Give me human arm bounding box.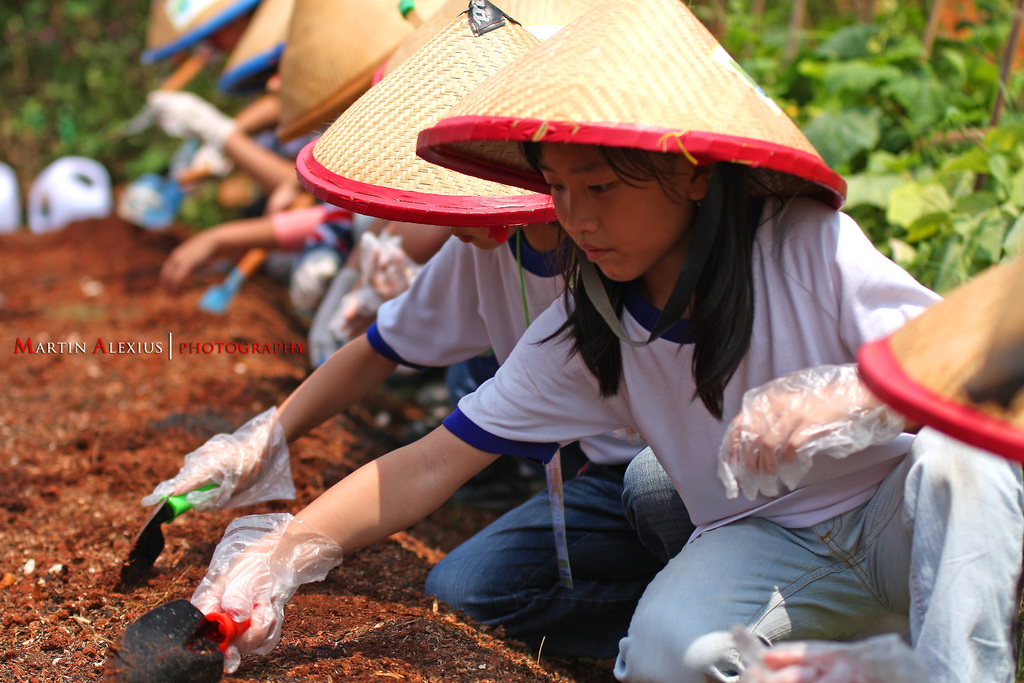
region(189, 291, 594, 671).
